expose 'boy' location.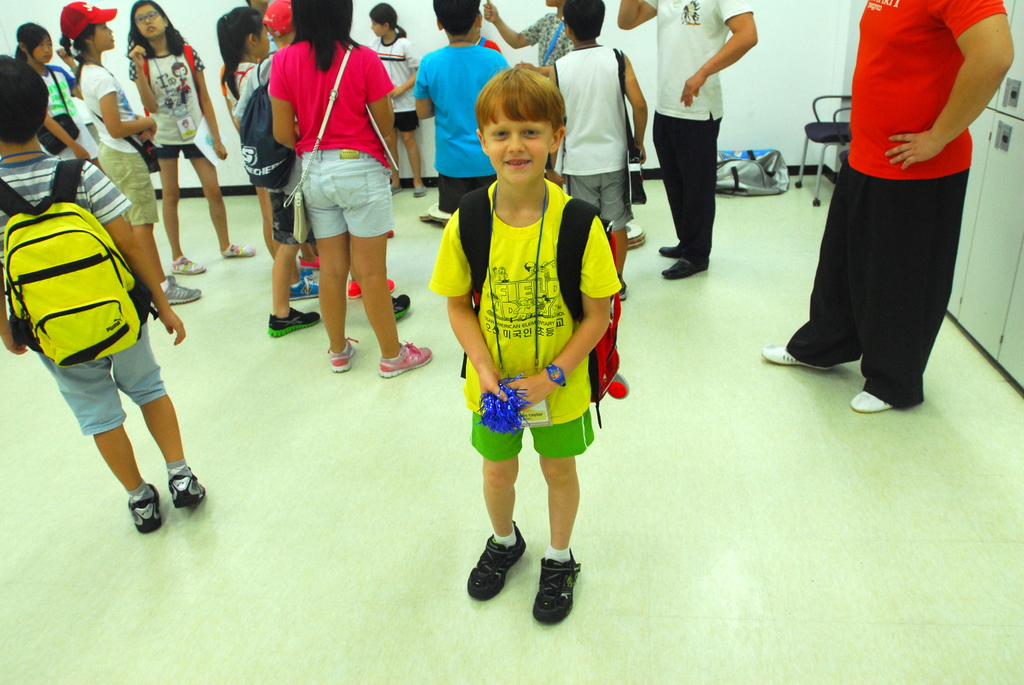
Exposed at [0, 53, 217, 526].
